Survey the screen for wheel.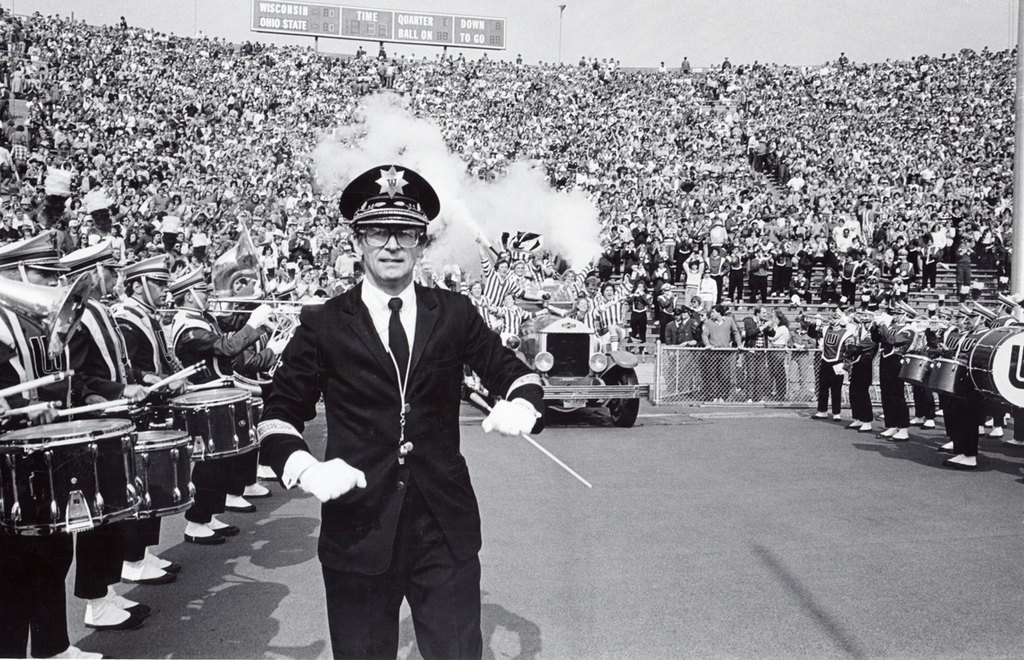
Survey found: <box>528,400,544,432</box>.
